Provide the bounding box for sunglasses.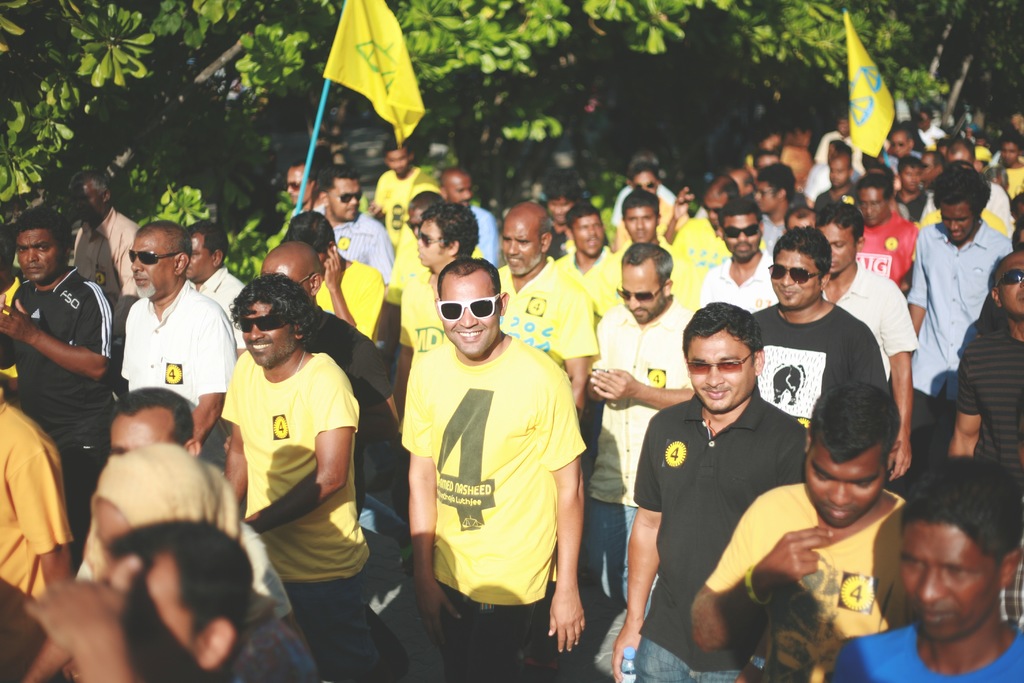
locate(766, 267, 819, 285).
